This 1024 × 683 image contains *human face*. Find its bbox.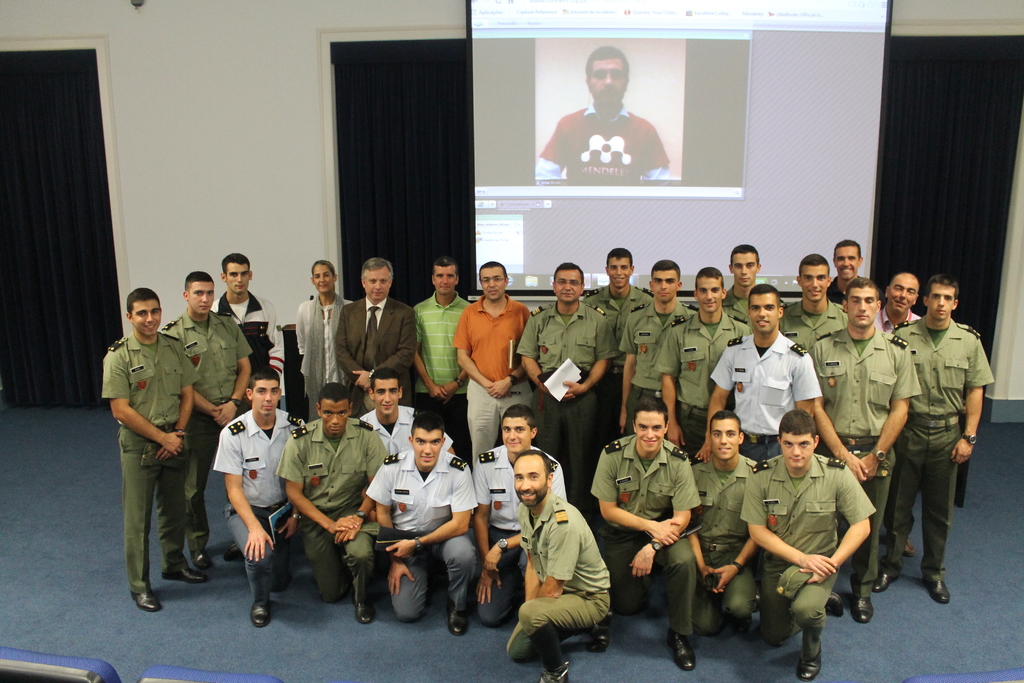
(500,417,531,456).
